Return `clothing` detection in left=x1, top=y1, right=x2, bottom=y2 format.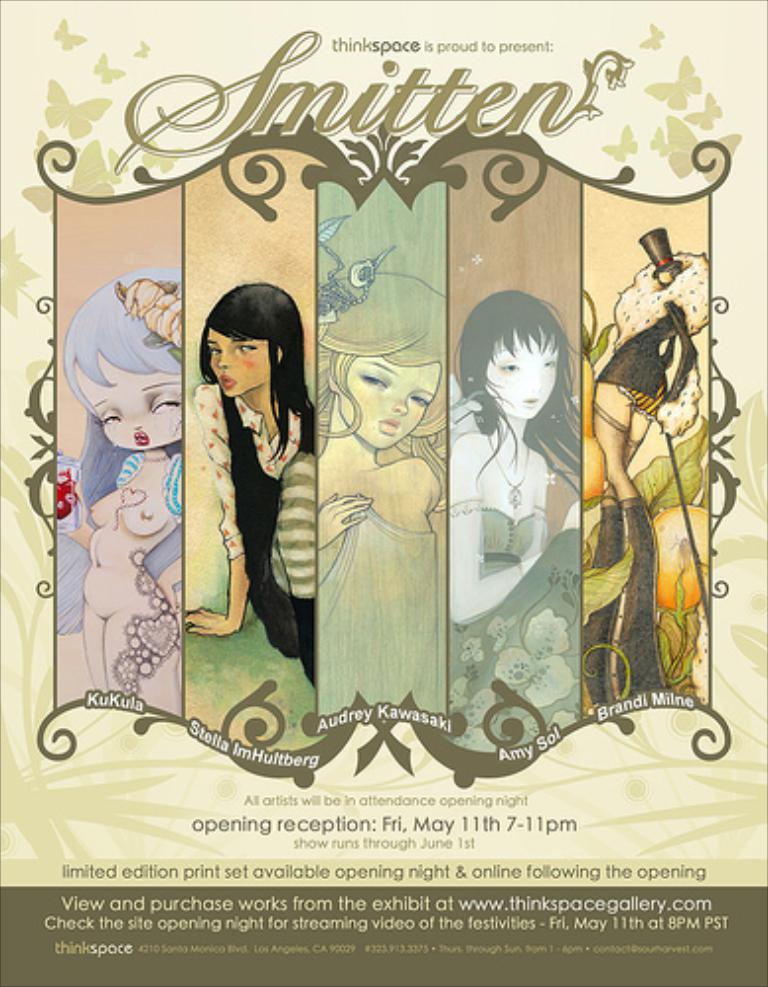
left=186, top=379, right=320, bottom=685.
